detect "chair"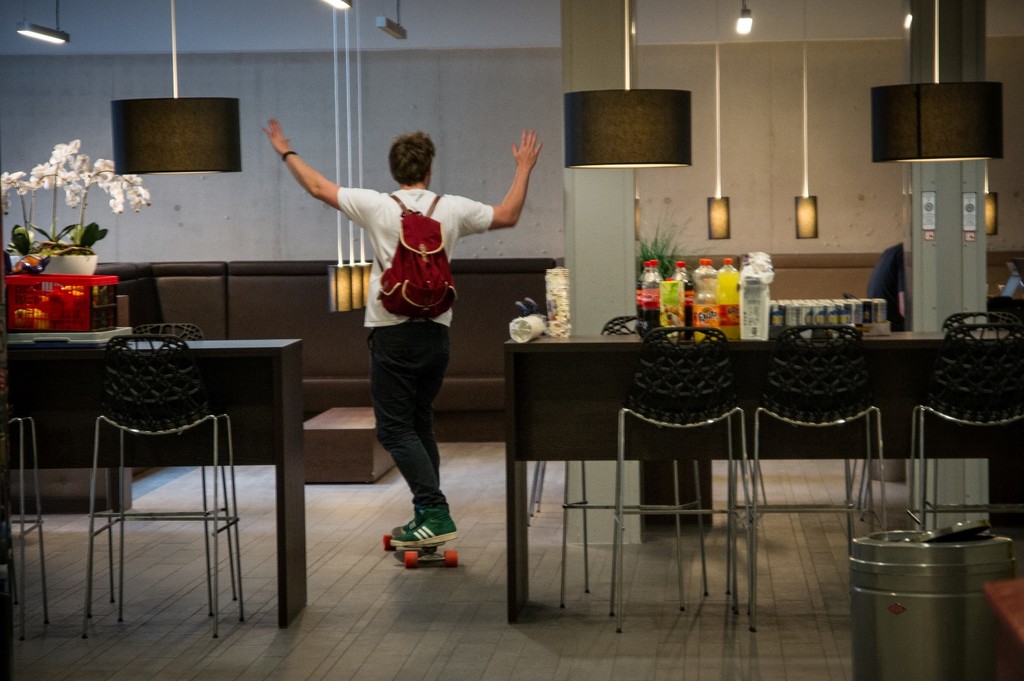
x1=740, y1=323, x2=896, y2=642
